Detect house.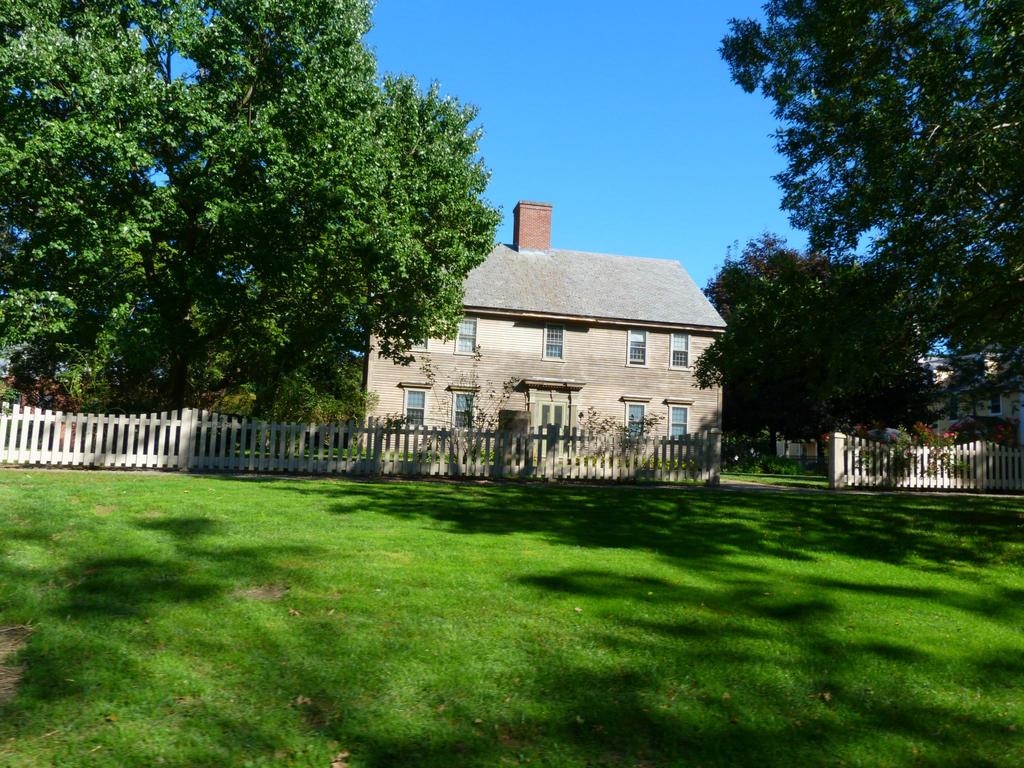
Detected at x1=913 y1=346 x2=1023 y2=430.
